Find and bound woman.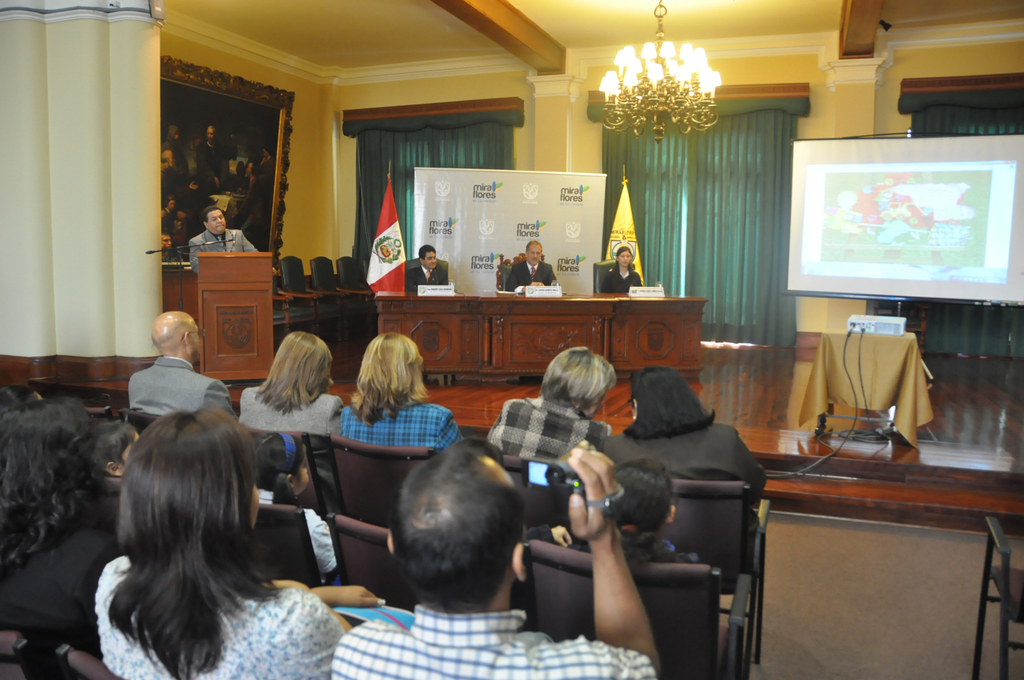
Bound: detection(239, 334, 344, 509).
